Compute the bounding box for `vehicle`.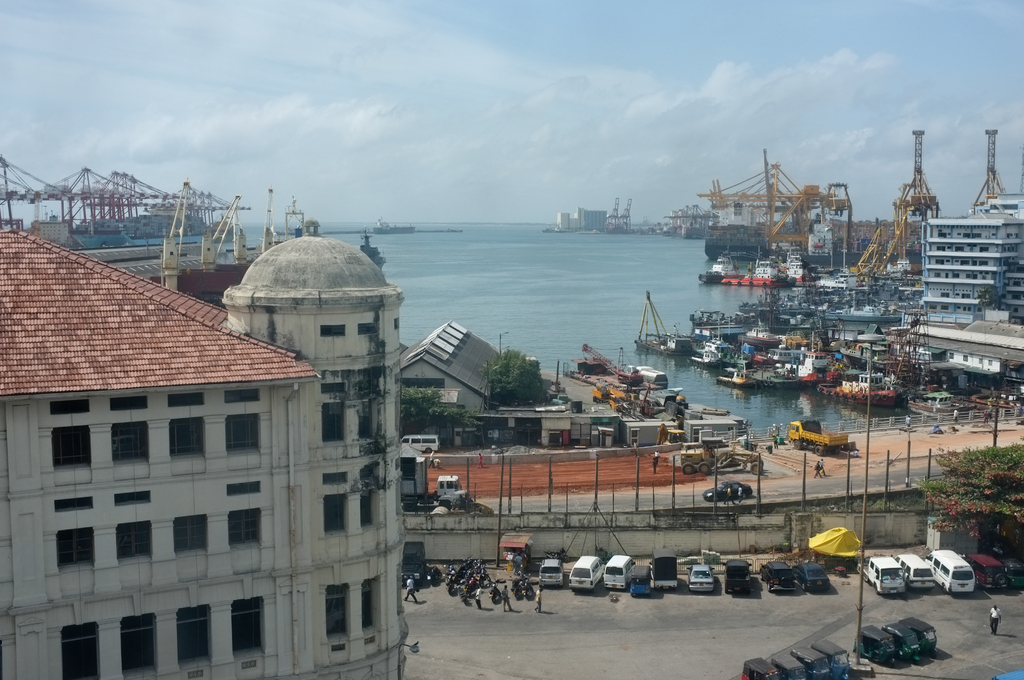
crop(740, 652, 772, 679).
